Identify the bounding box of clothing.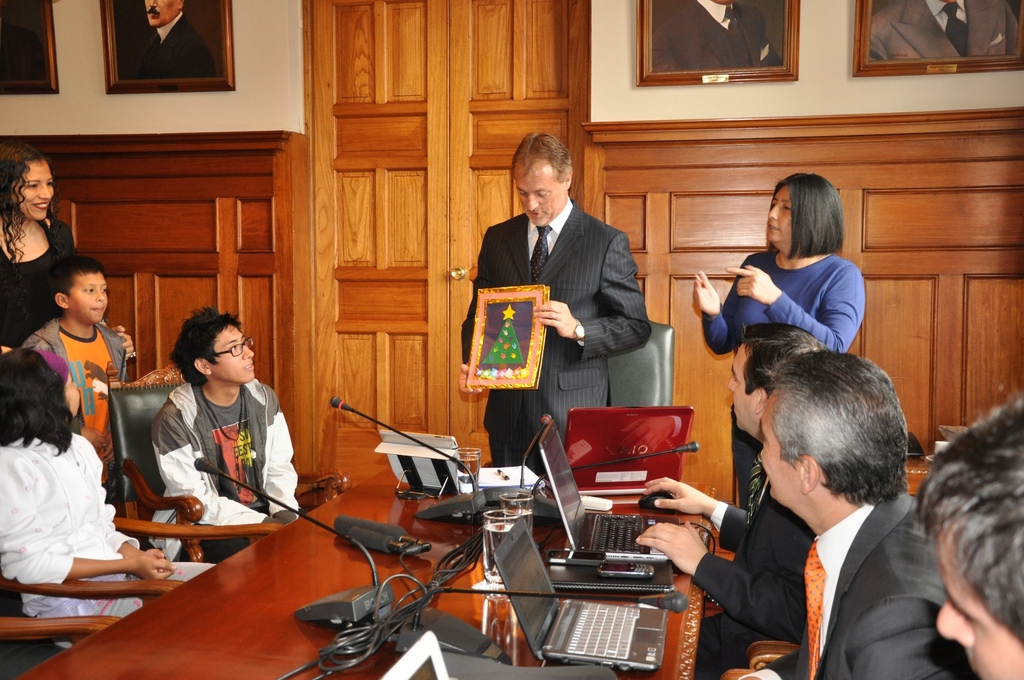
bbox=(0, 431, 212, 649).
